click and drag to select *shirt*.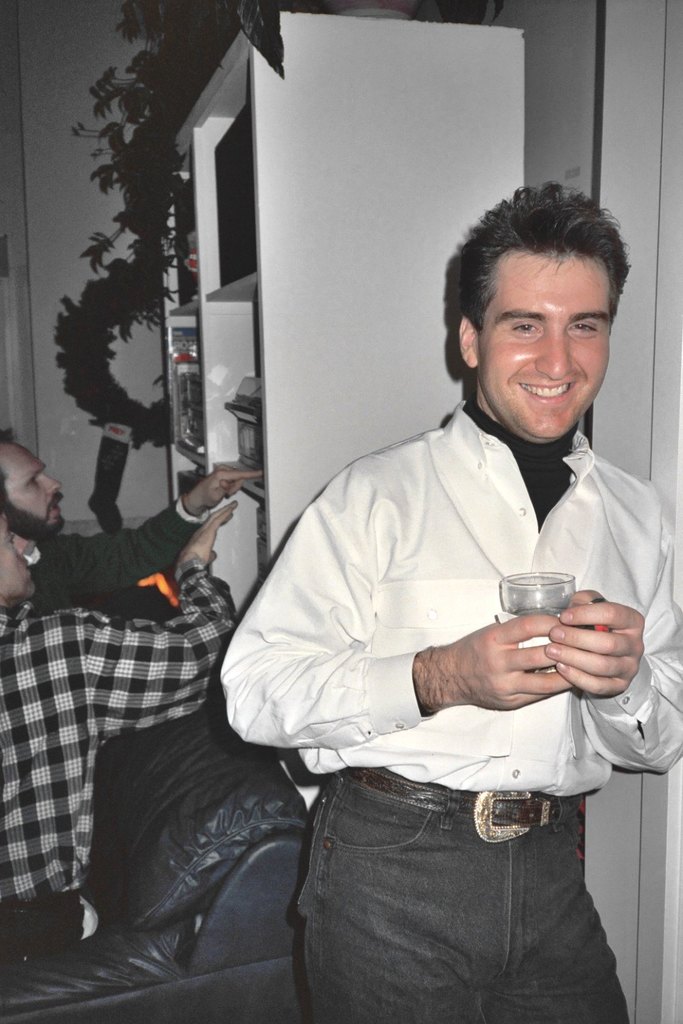
Selection: 216, 395, 682, 796.
